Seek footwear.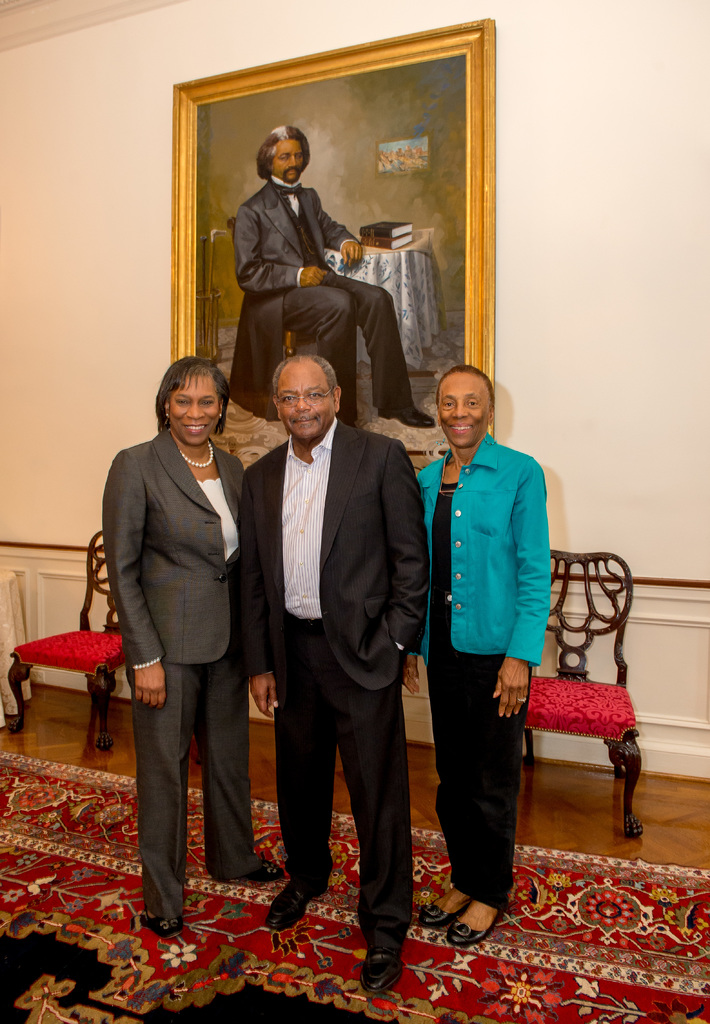
pyautogui.locateOnScreen(148, 911, 183, 937).
